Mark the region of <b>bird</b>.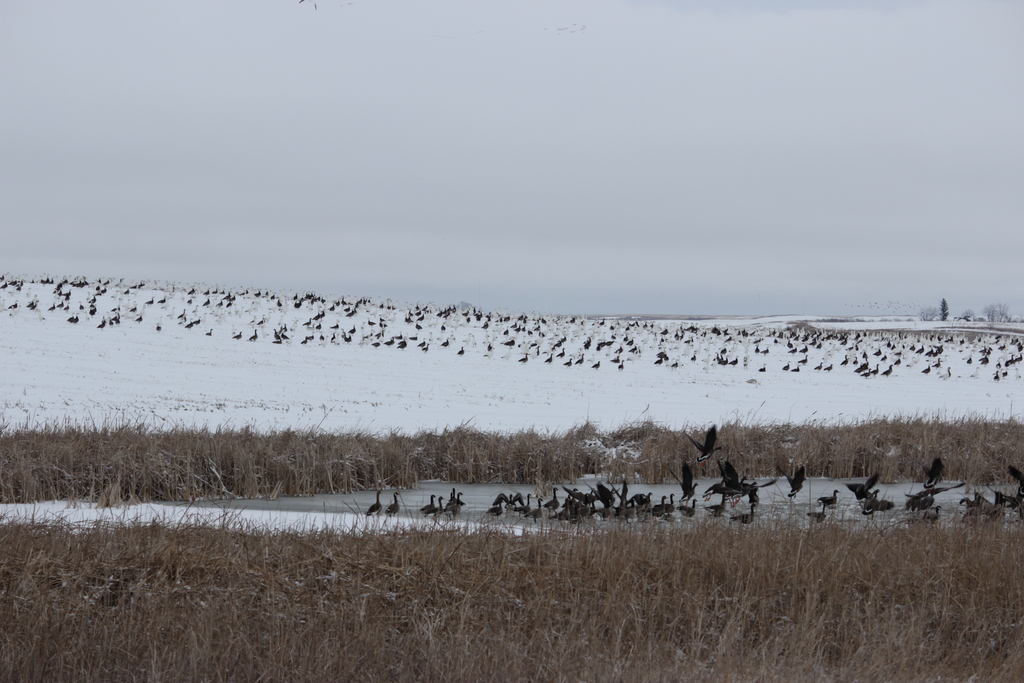
Region: <bbox>495, 497, 512, 513</bbox>.
